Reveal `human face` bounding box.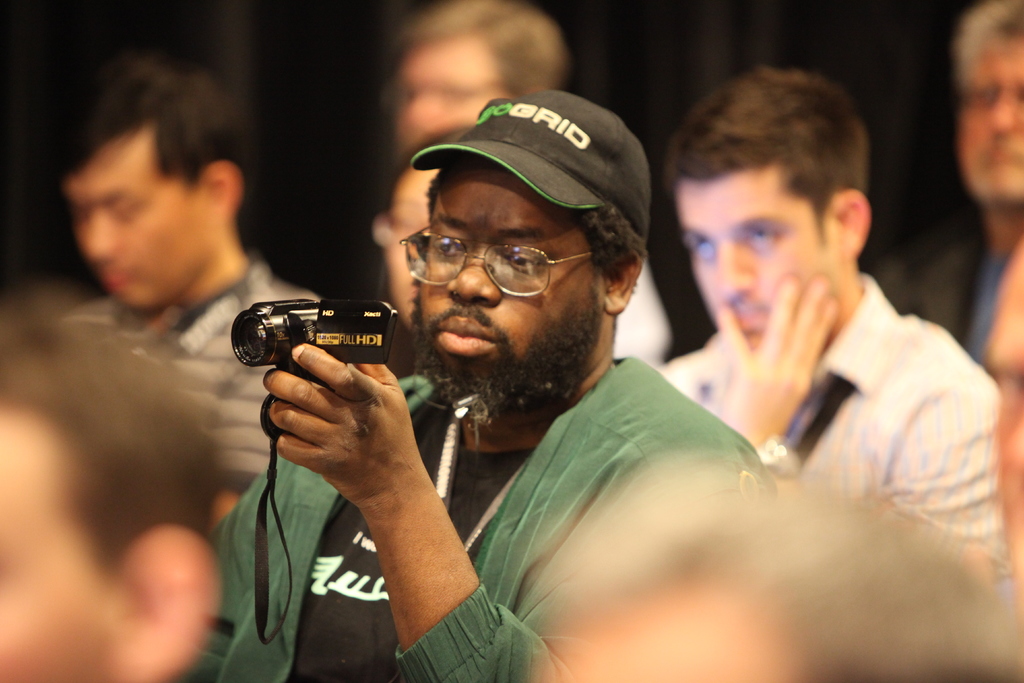
Revealed: l=394, t=40, r=510, b=145.
